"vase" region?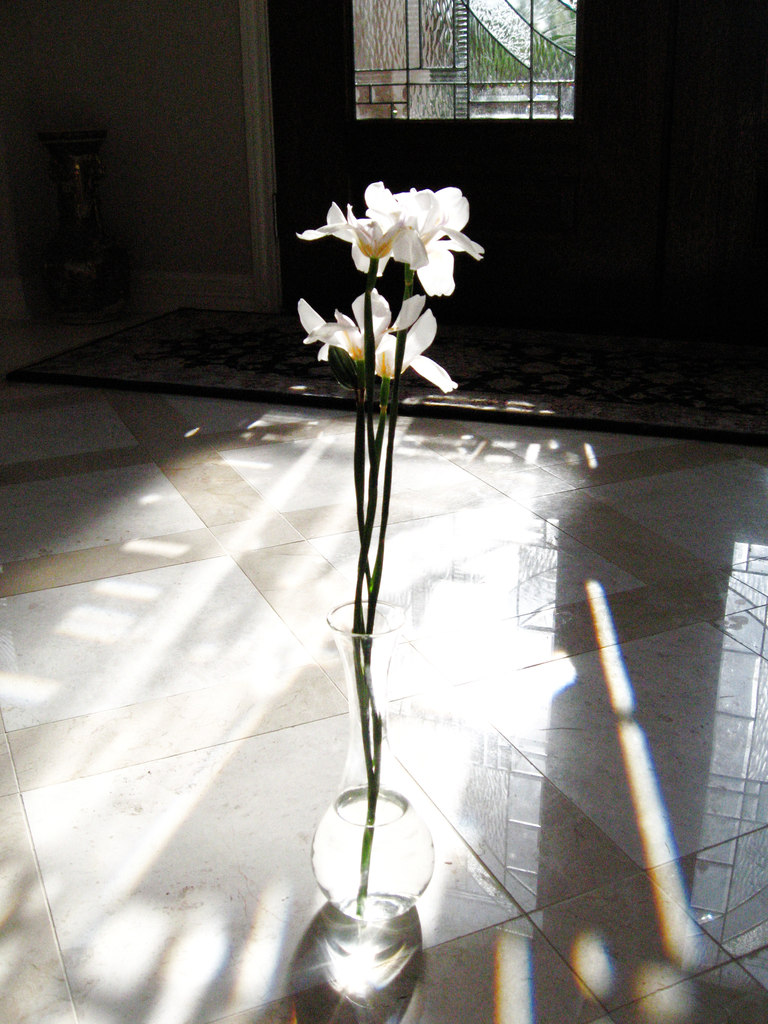
pyautogui.locateOnScreen(308, 599, 429, 919)
